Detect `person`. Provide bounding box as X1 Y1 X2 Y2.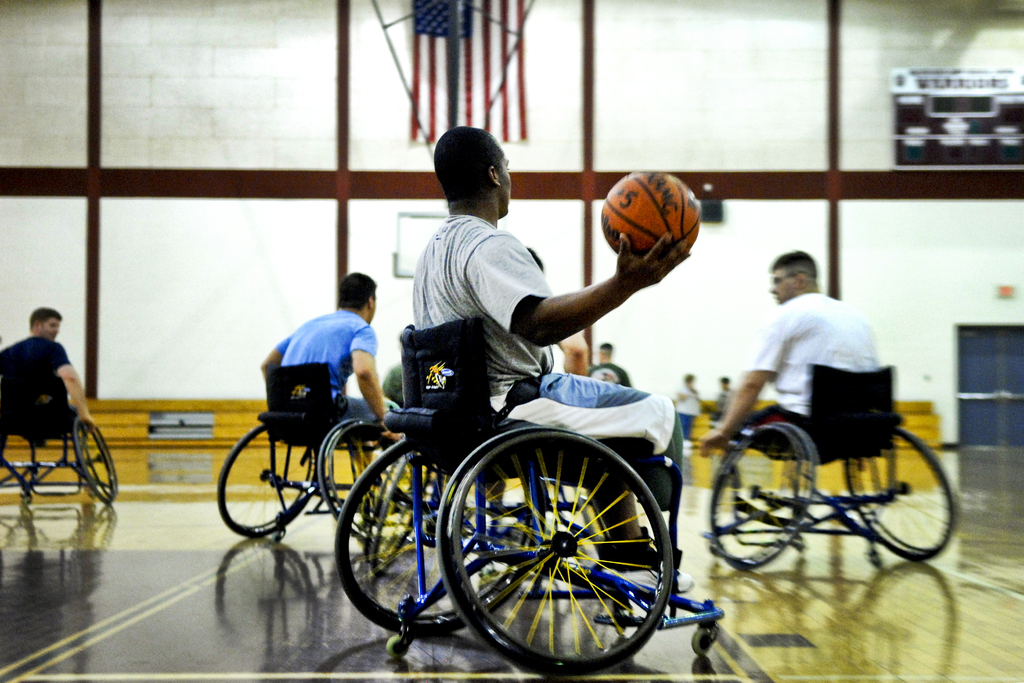
253 277 413 450.
